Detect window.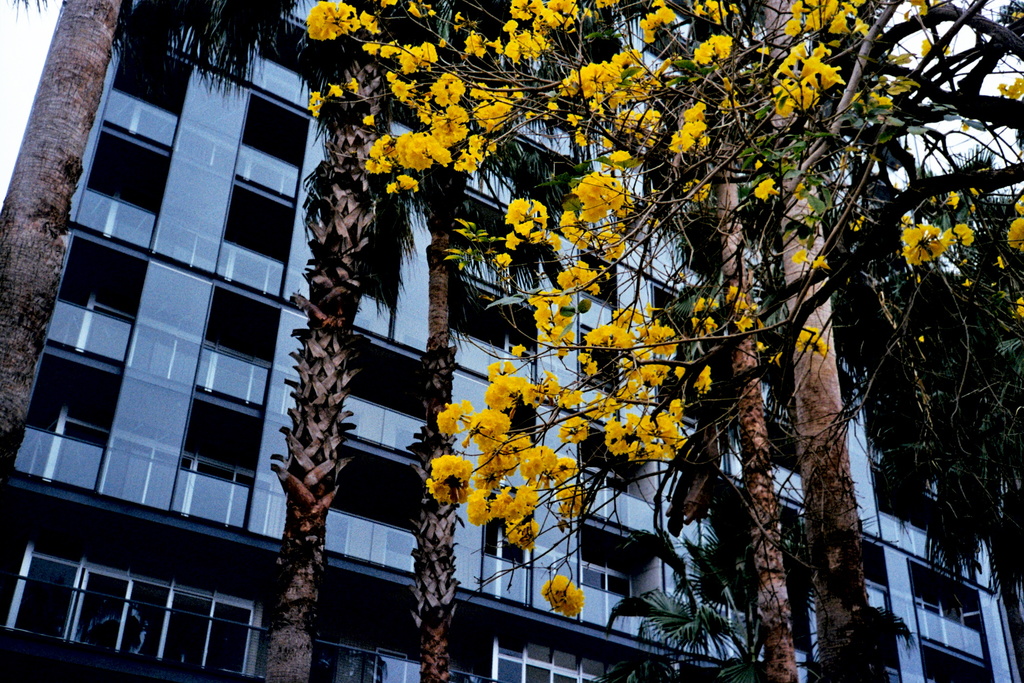
Detected at crop(201, 294, 287, 375).
